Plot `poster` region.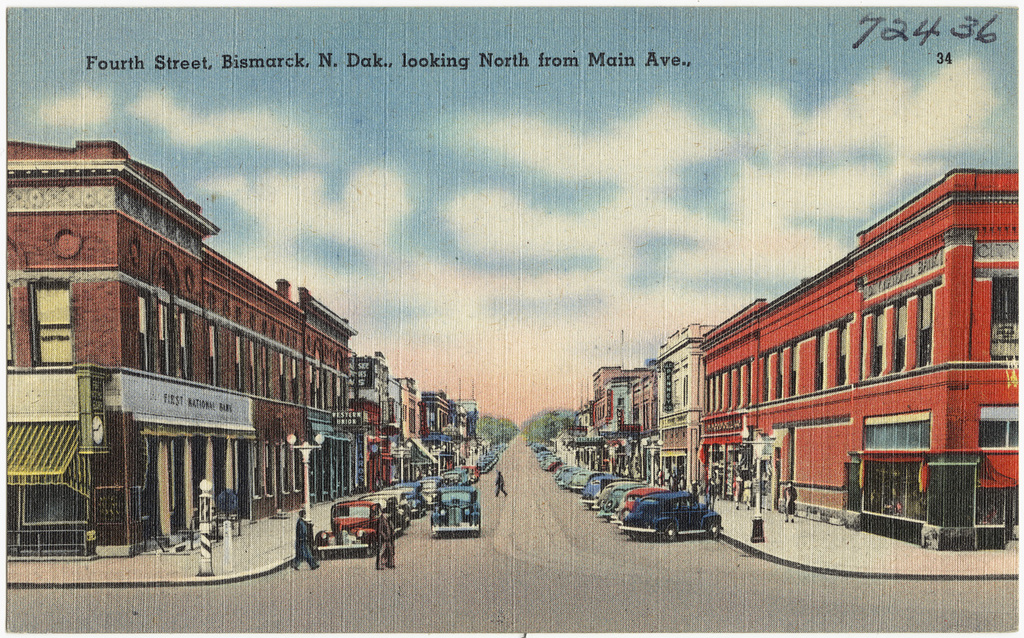
Plotted at [1,5,1023,632].
